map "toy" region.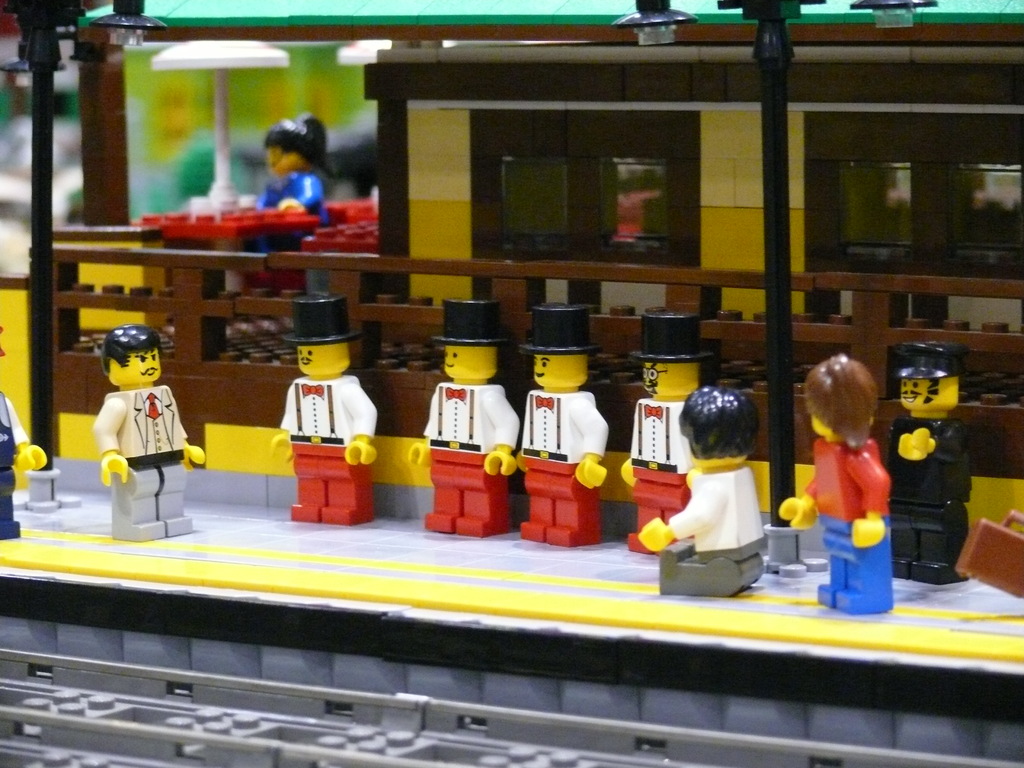
Mapped to (left=868, top=333, right=973, bottom=584).
